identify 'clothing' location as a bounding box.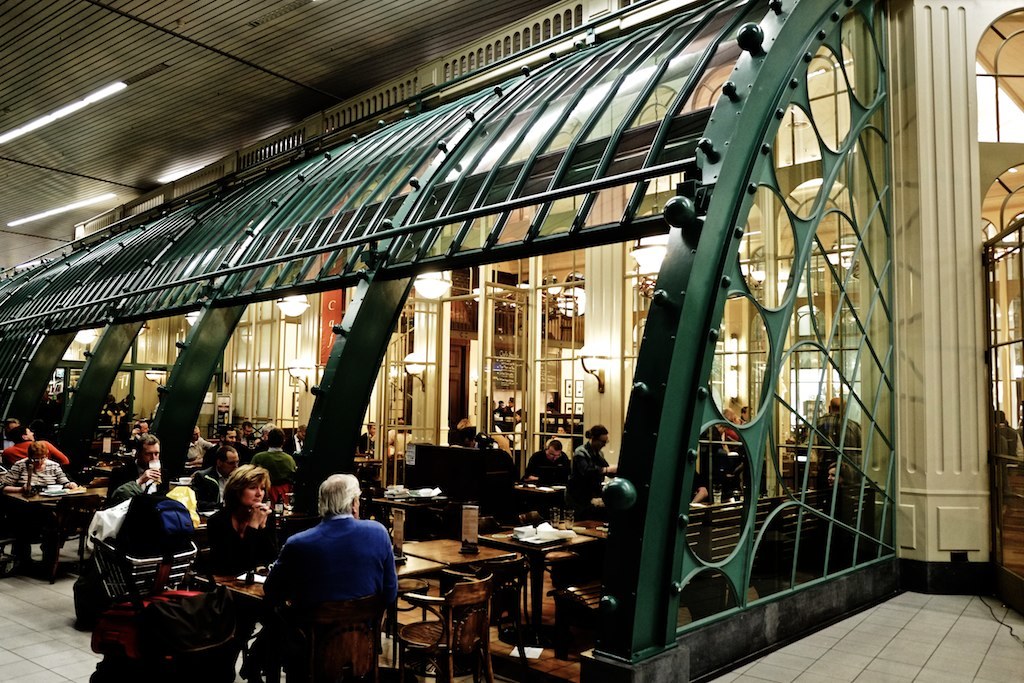
[815, 413, 864, 469].
